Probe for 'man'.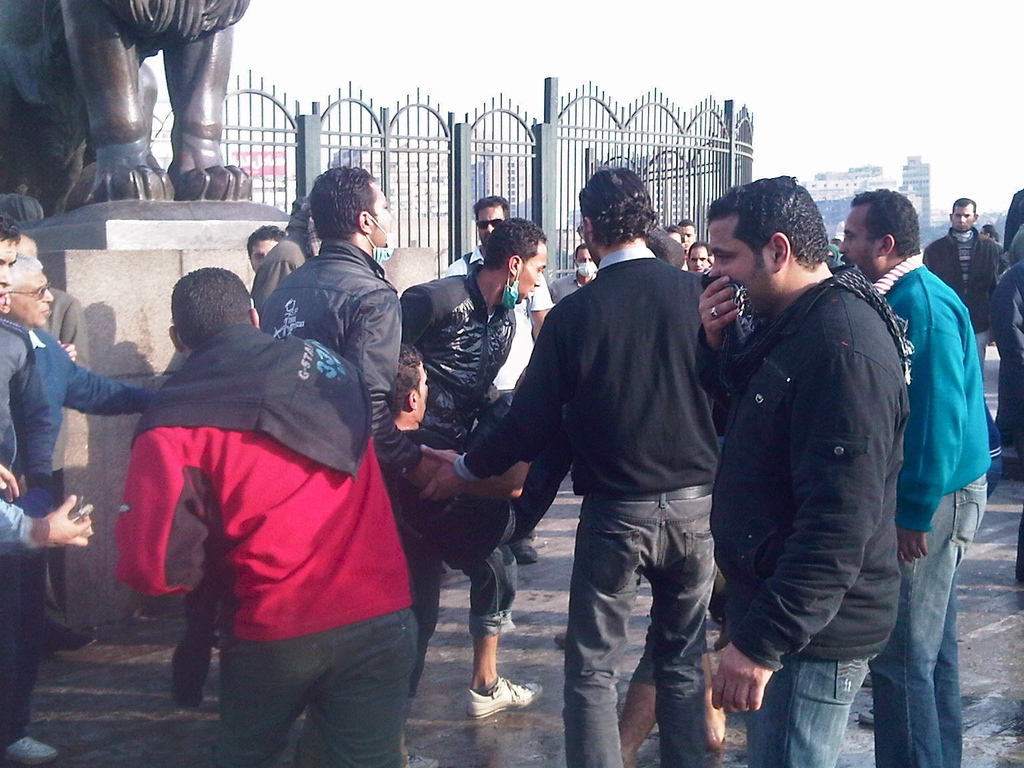
Probe result: {"left": 0, "top": 251, "right": 159, "bottom": 759}.
